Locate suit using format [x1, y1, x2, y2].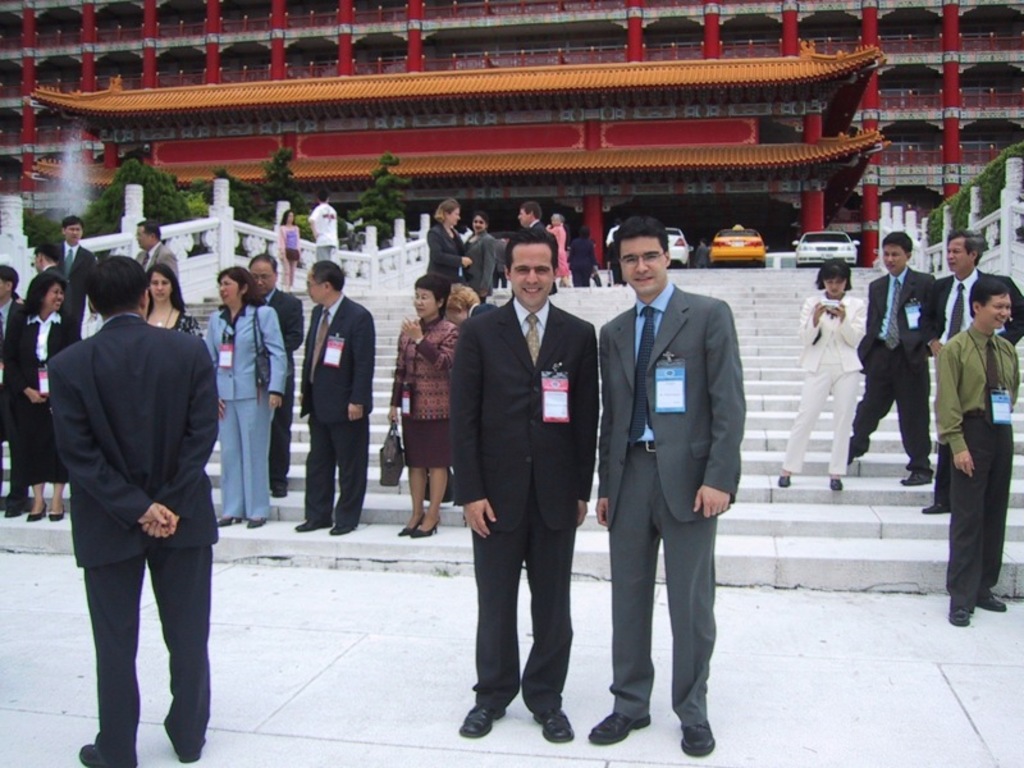
[58, 239, 93, 334].
